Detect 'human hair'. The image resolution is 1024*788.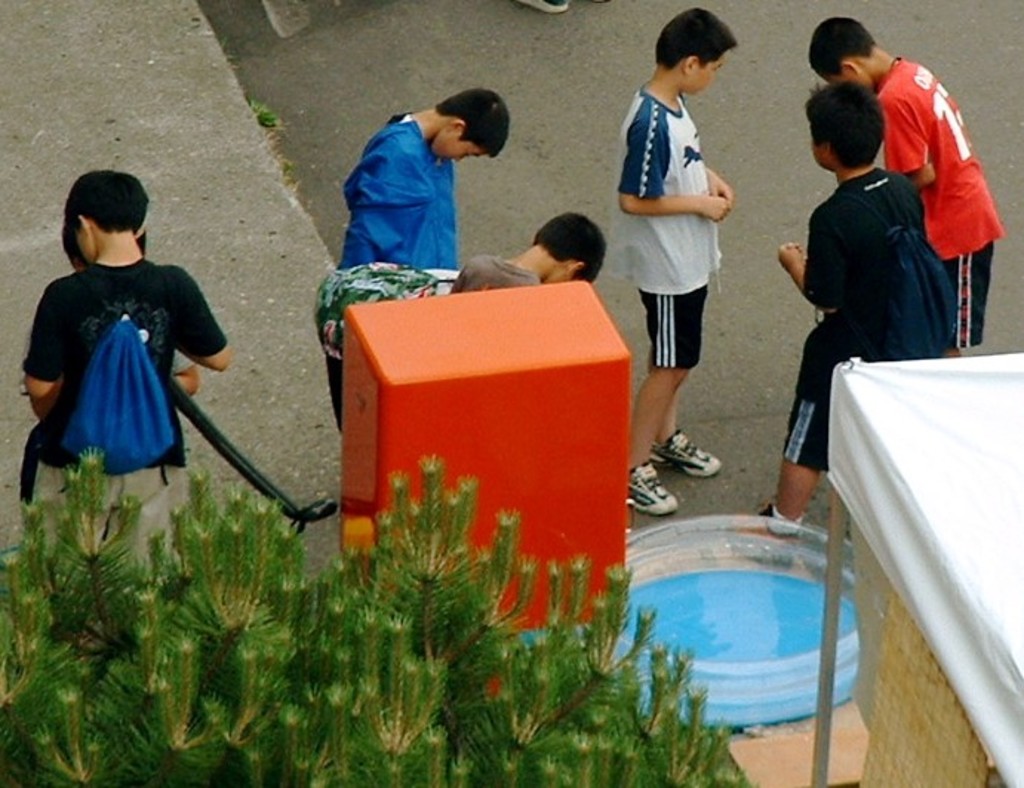
pyautogui.locateOnScreen(538, 213, 603, 284).
